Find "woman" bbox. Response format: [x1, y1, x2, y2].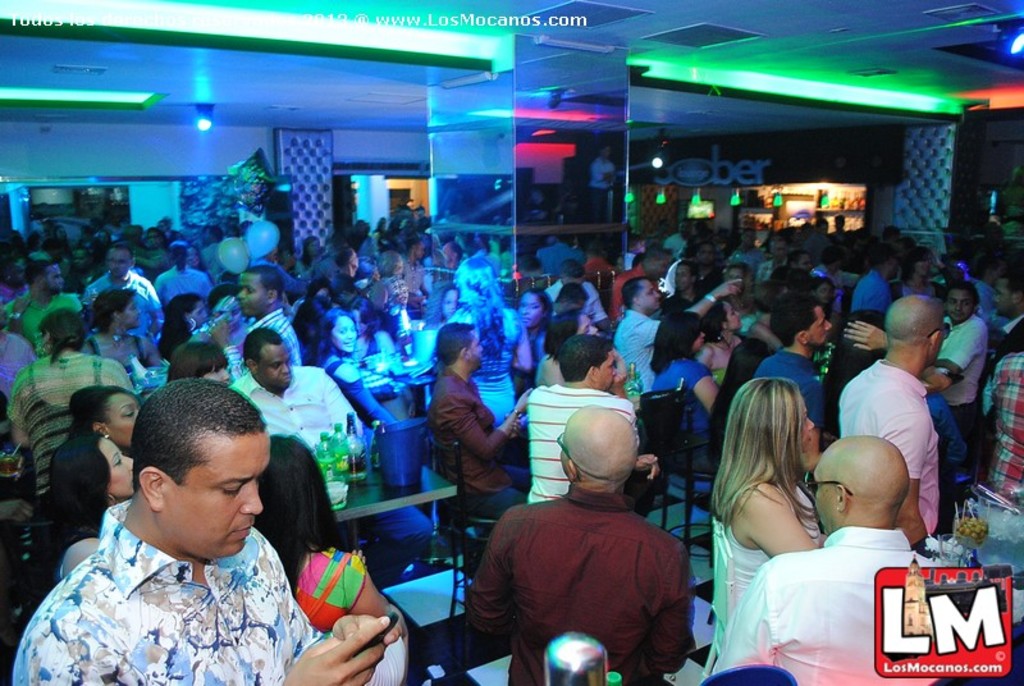
[690, 343, 756, 447].
